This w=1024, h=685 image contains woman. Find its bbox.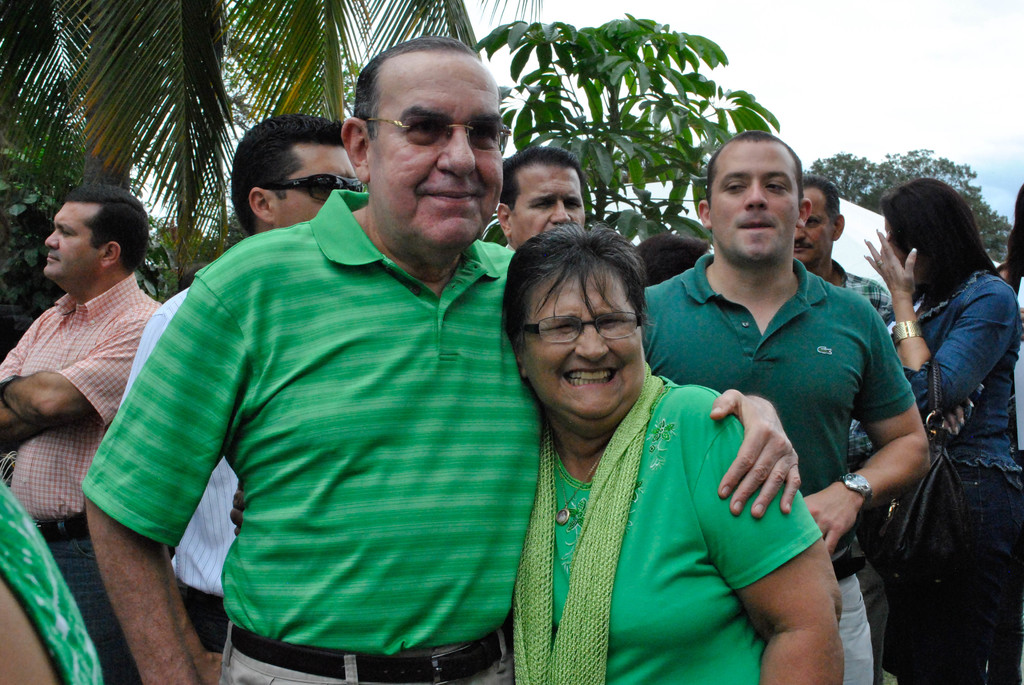
detection(644, 237, 708, 284).
